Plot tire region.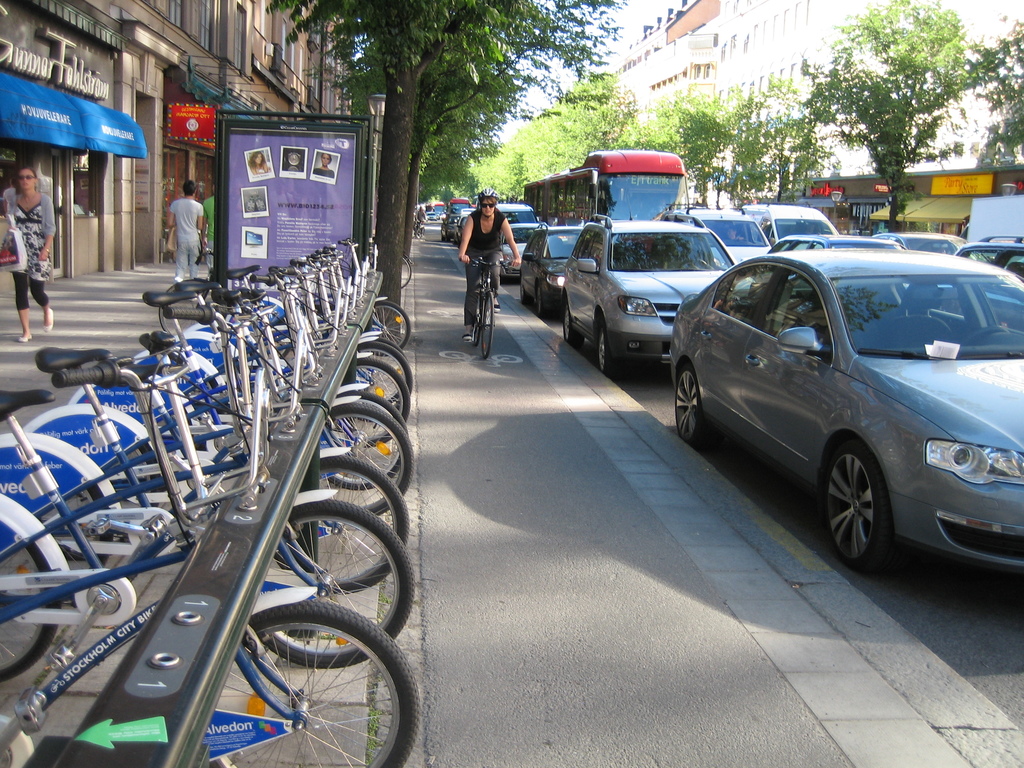
Plotted at Rect(395, 250, 412, 290).
